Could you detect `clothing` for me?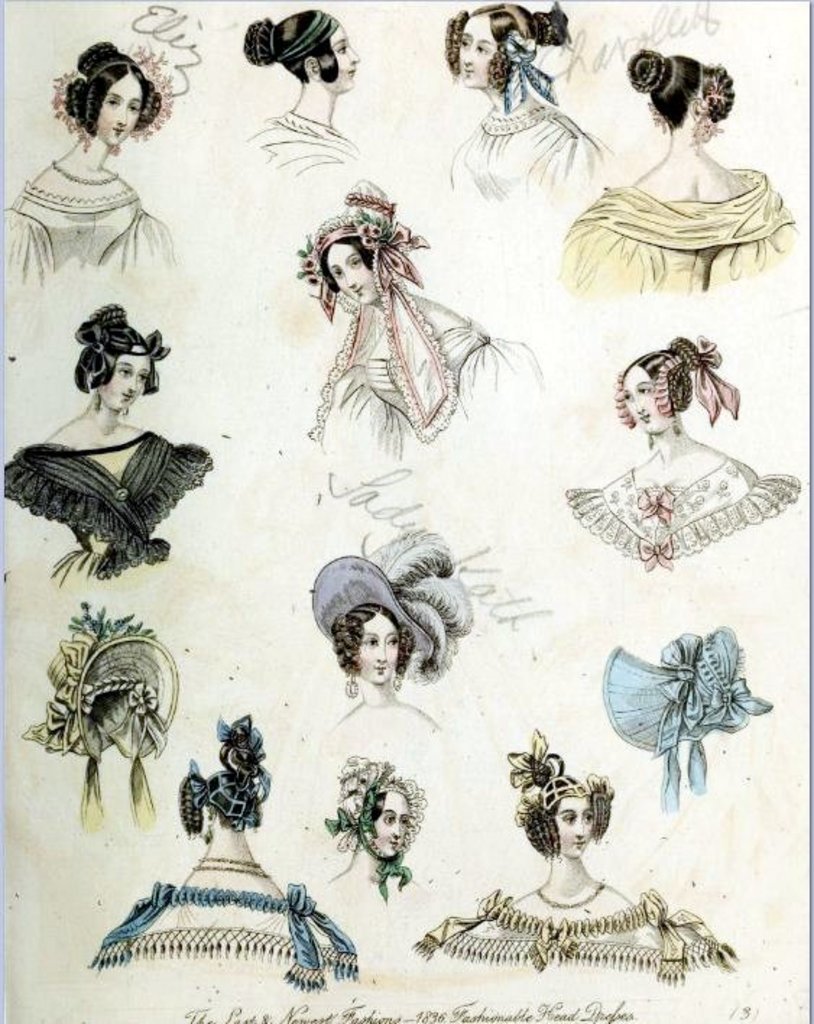
Detection result: {"left": 451, "top": 103, "right": 612, "bottom": 202}.
